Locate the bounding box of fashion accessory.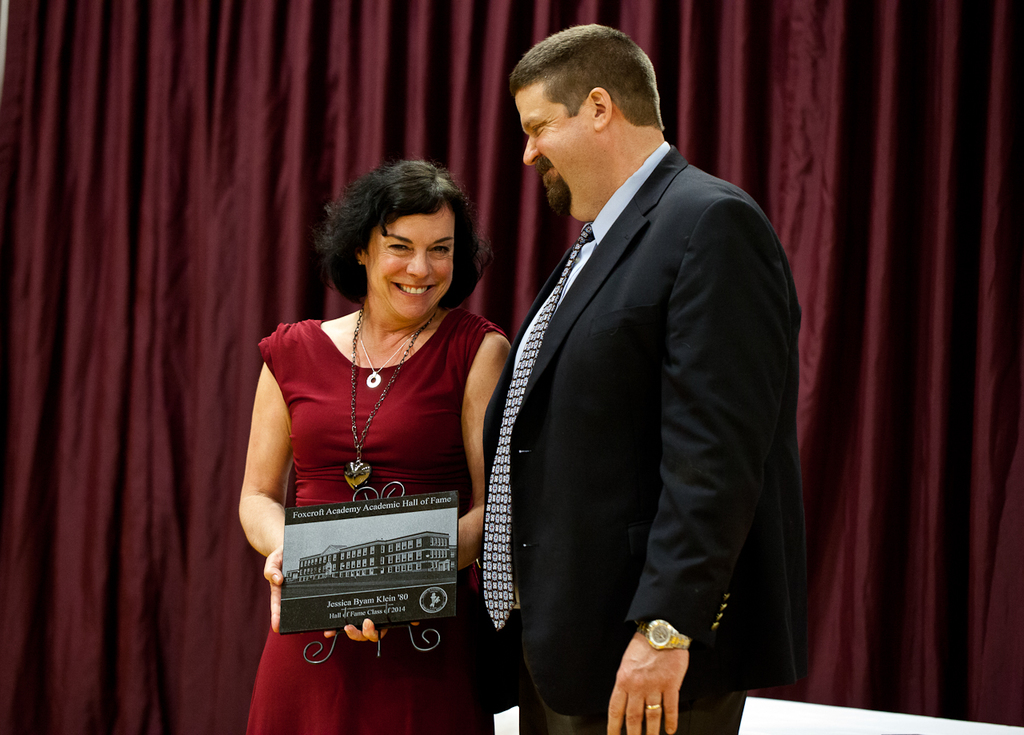
Bounding box: box(351, 307, 410, 390).
